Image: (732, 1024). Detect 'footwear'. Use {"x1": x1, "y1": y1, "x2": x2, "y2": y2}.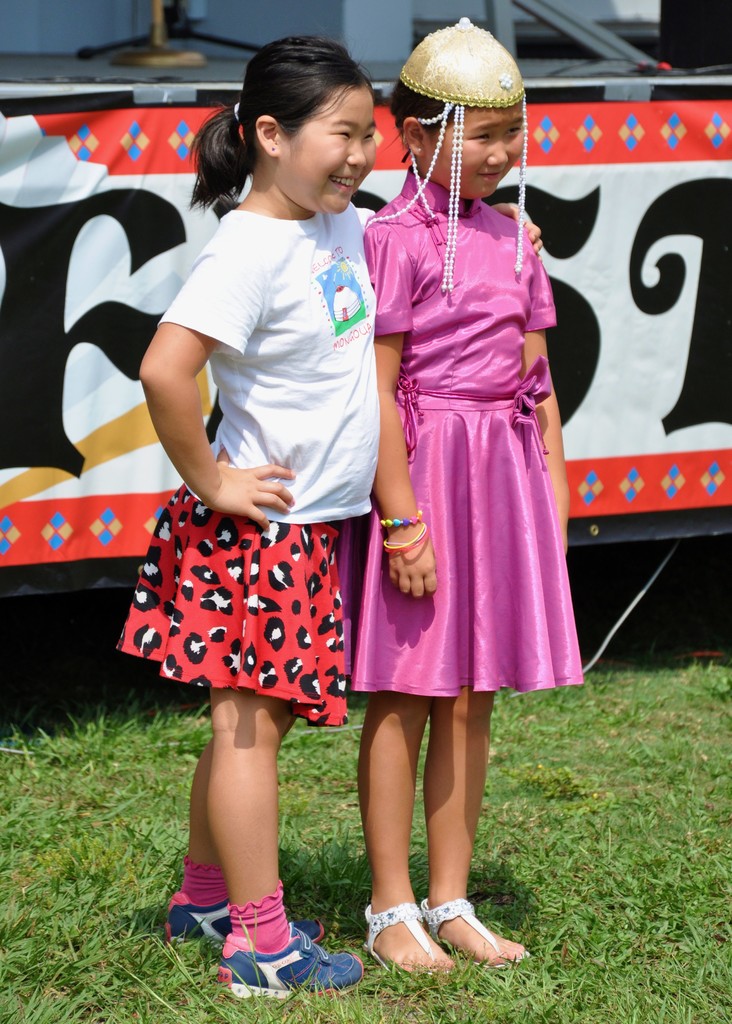
{"x1": 418, "y1": 897, "x2": 533, "y2": 974}.
